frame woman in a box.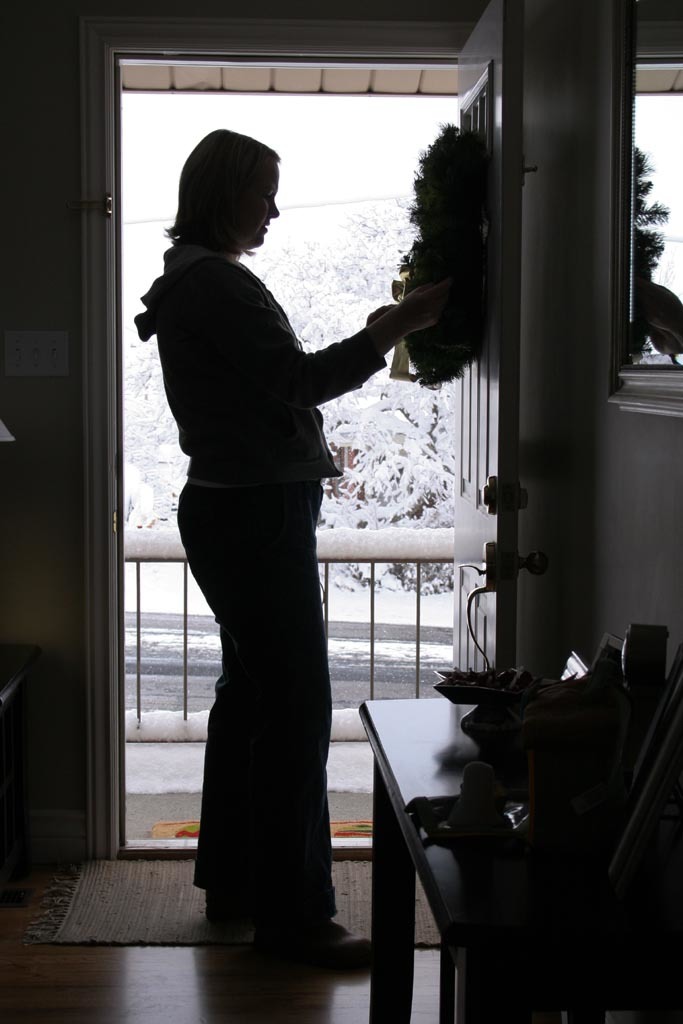
select_region(114, 158, 438, 939).
